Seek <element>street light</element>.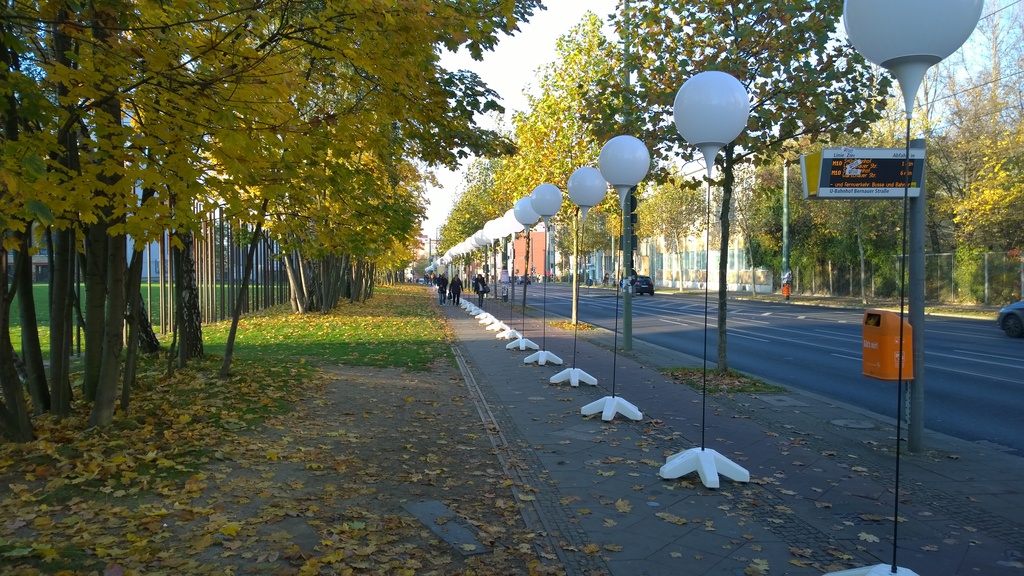
BBox(670, 73, 751, 479).
